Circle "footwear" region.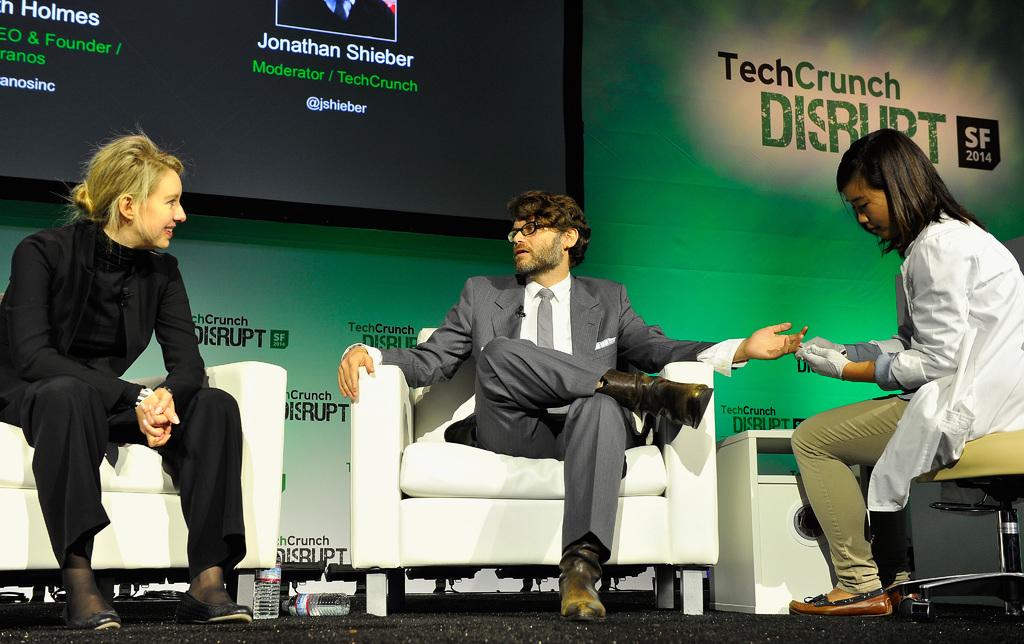
Region: box(790, 590, 896, 615).
